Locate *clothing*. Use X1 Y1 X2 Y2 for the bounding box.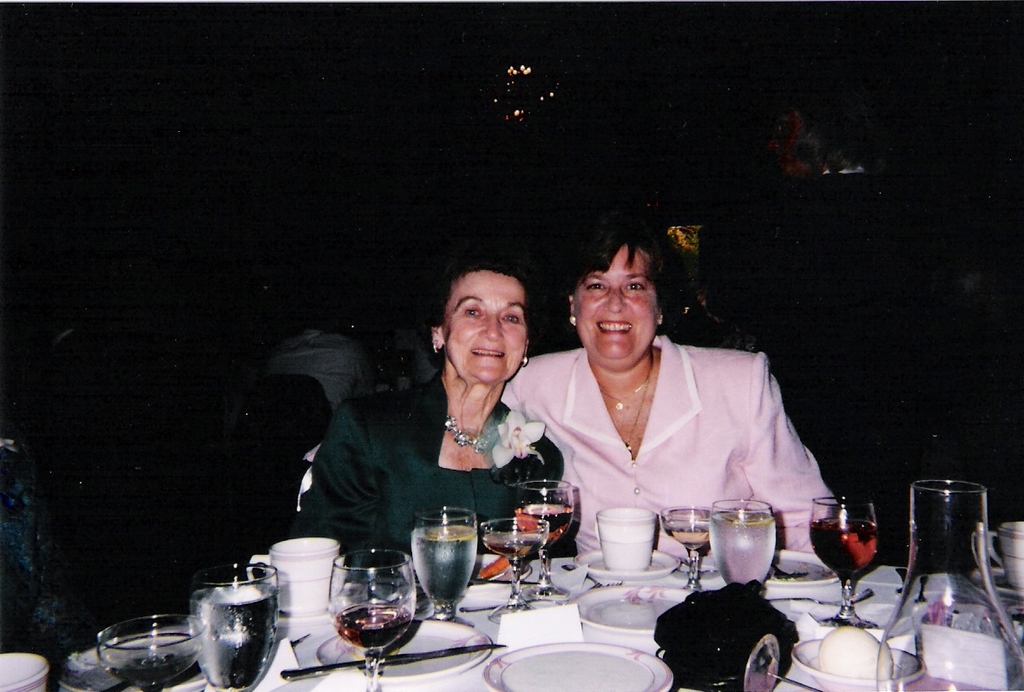
305 370 568 552.
